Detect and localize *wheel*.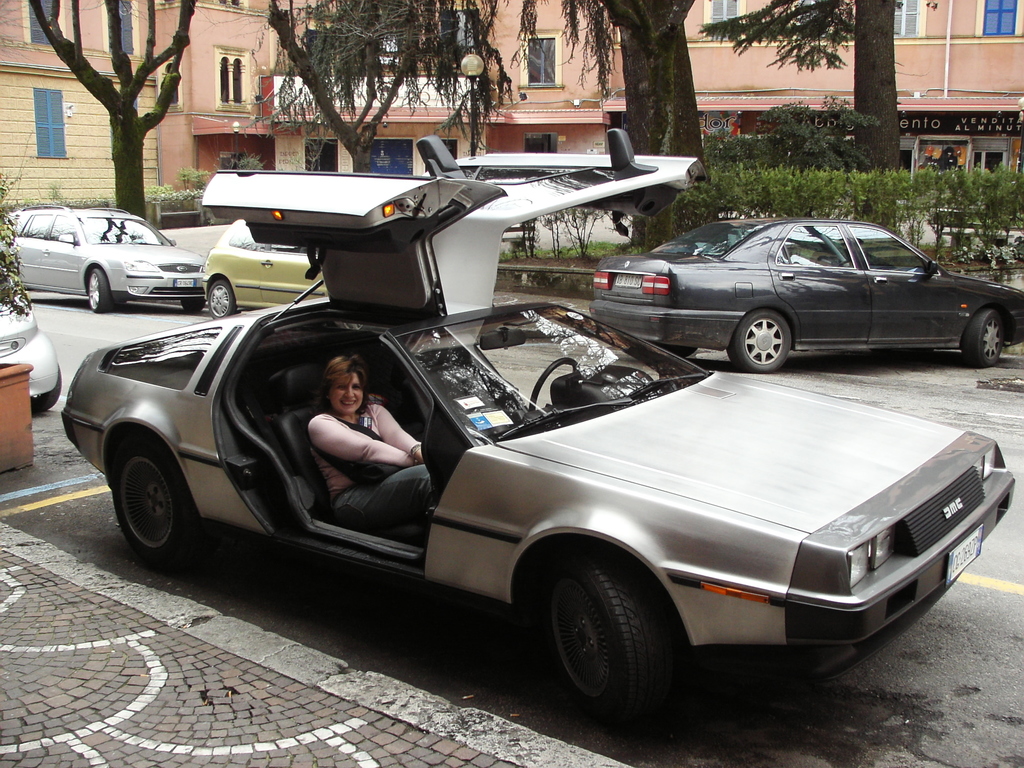
Localized at left=727, top=311, right=792, bottom=374.
